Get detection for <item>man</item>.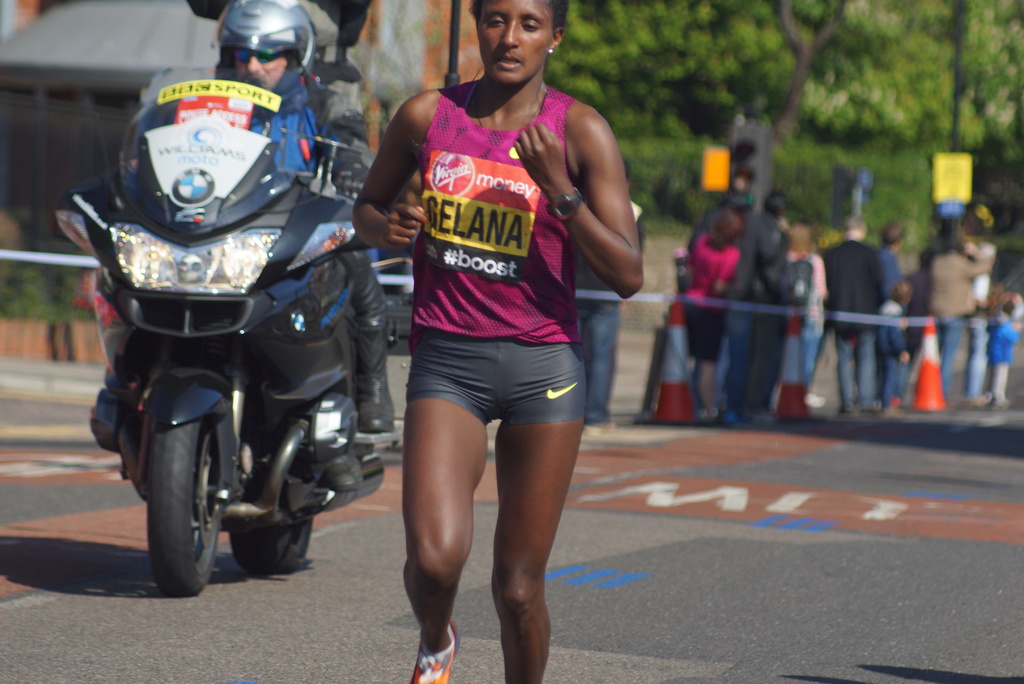
Detection: [720, 189, 788, 428].
